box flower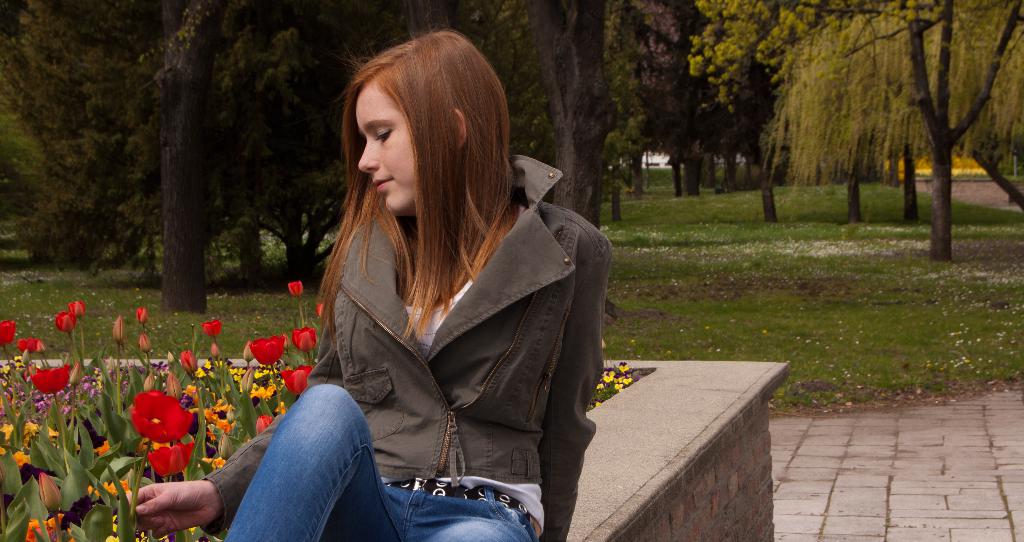
Rect(22, 507, 72, 541)
